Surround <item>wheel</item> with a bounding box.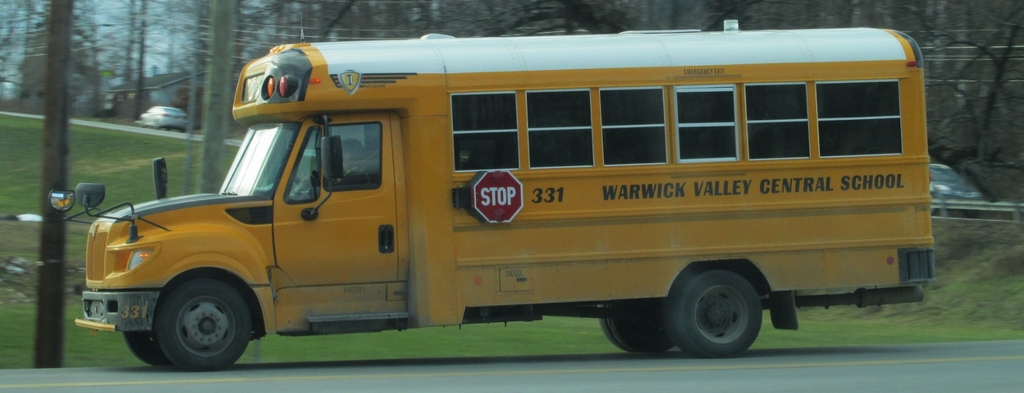
(671,263,764,360).
